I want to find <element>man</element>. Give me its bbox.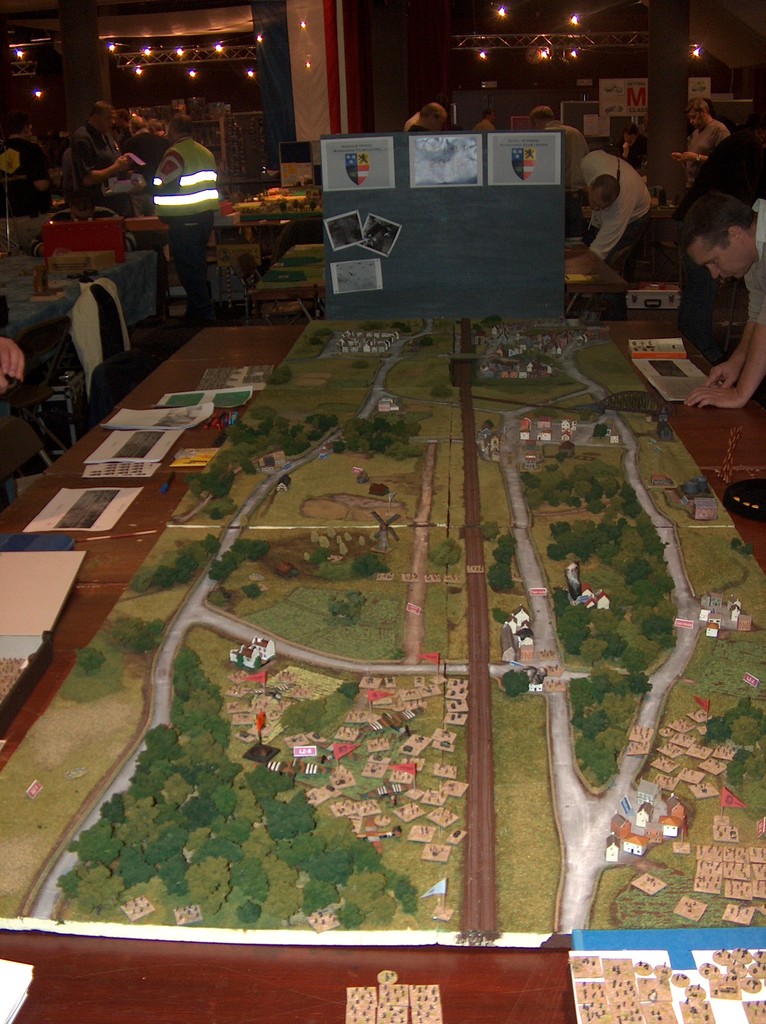
120,102,142,161.
